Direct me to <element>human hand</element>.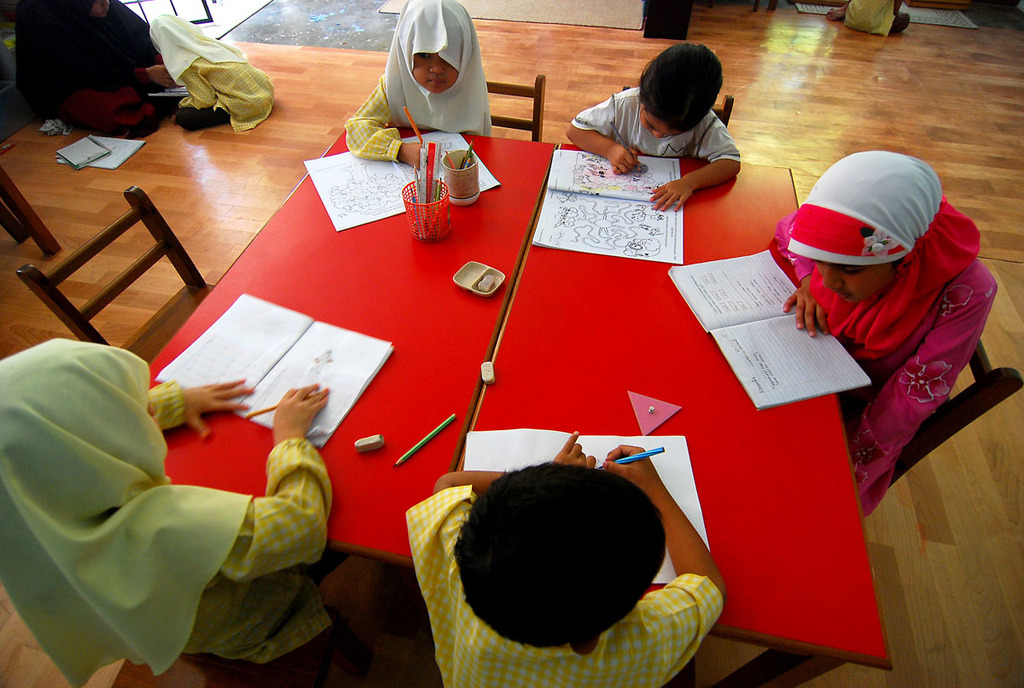
Direction: x1=555 y1=429 x2=599 y2=474.
